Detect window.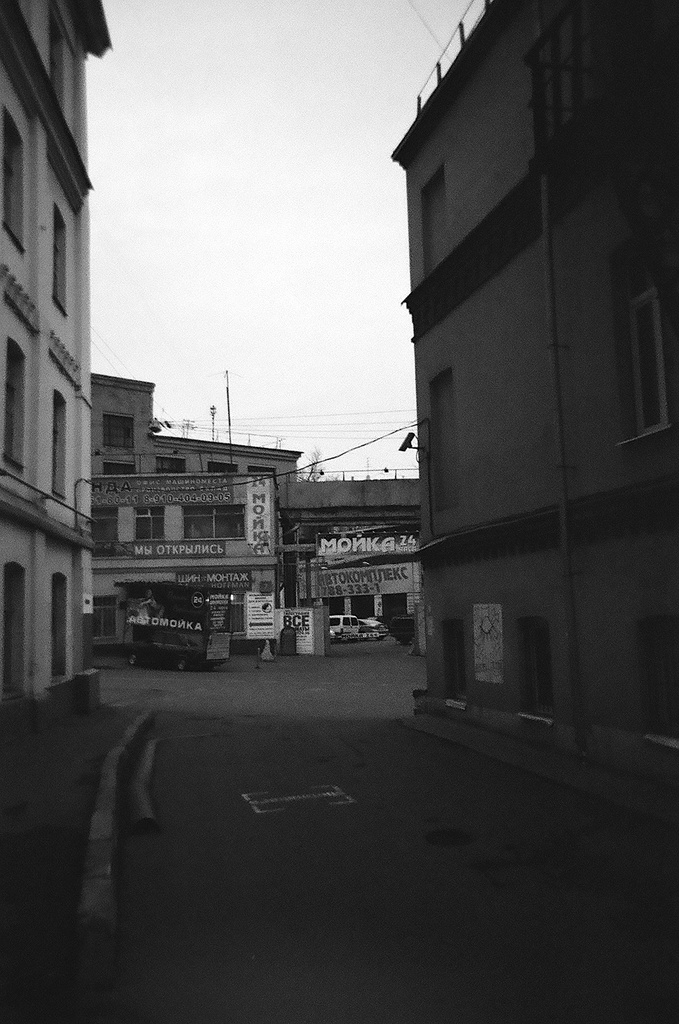
Detected at box=[441, 619, 467, 699].
